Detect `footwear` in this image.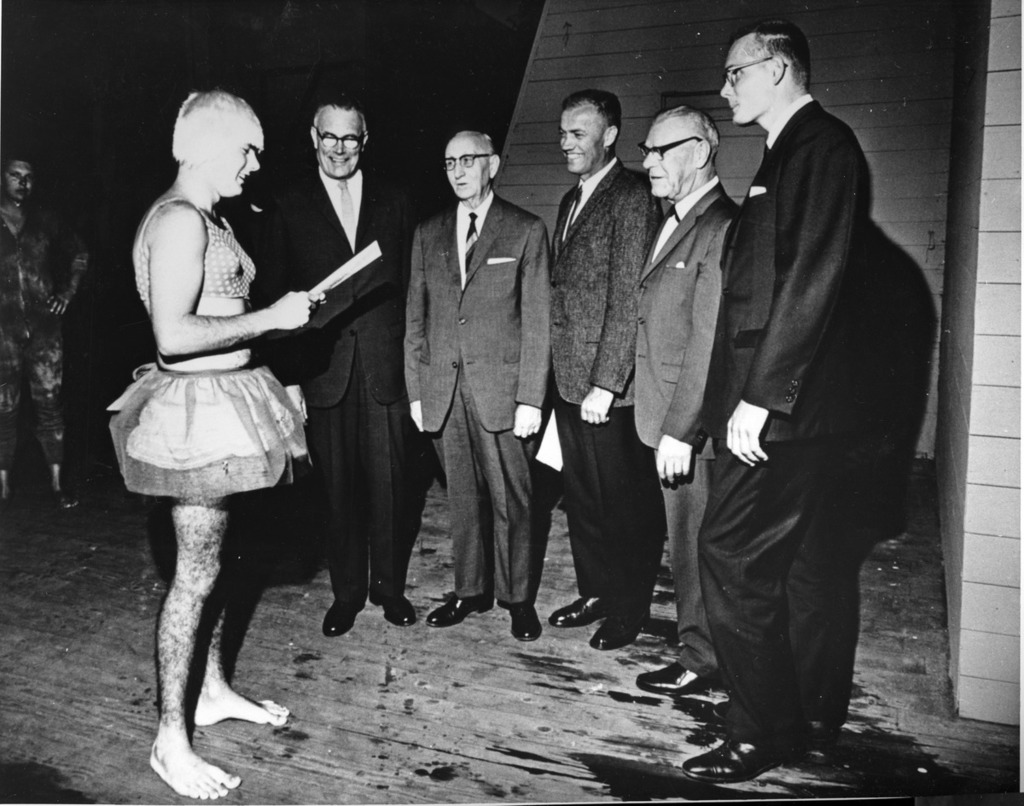
Detection: pyautogui.locateOnScreen(547, 593, 620, 627).
